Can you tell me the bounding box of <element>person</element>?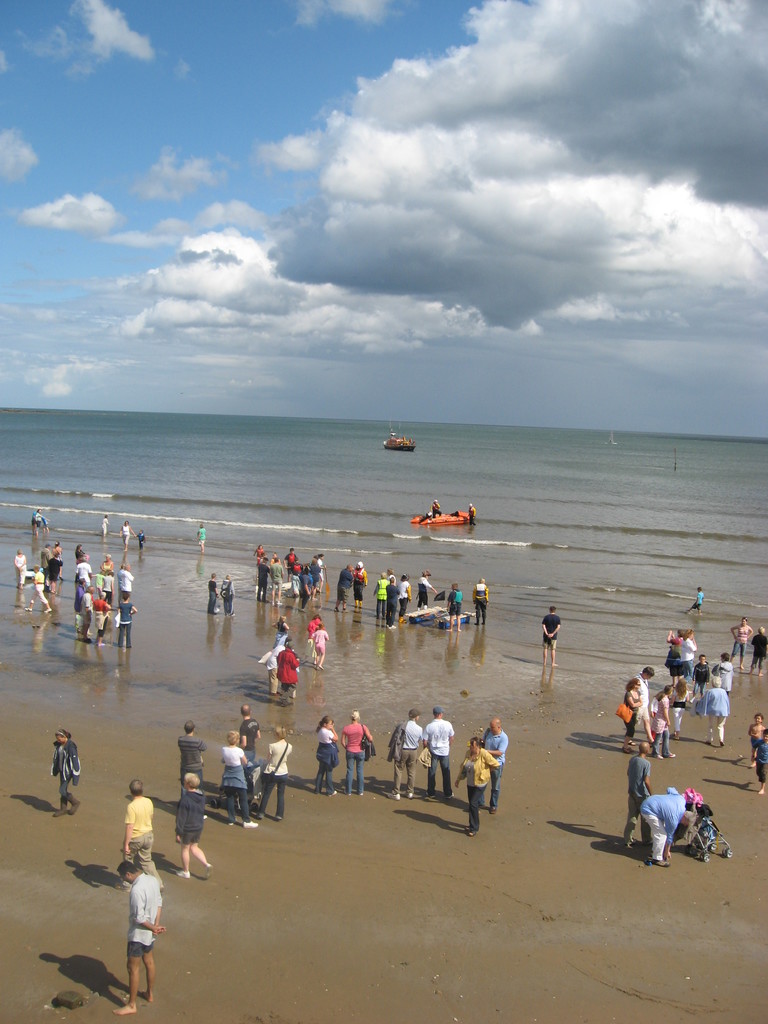
left=114, top=605, right=143, bottom=653.
